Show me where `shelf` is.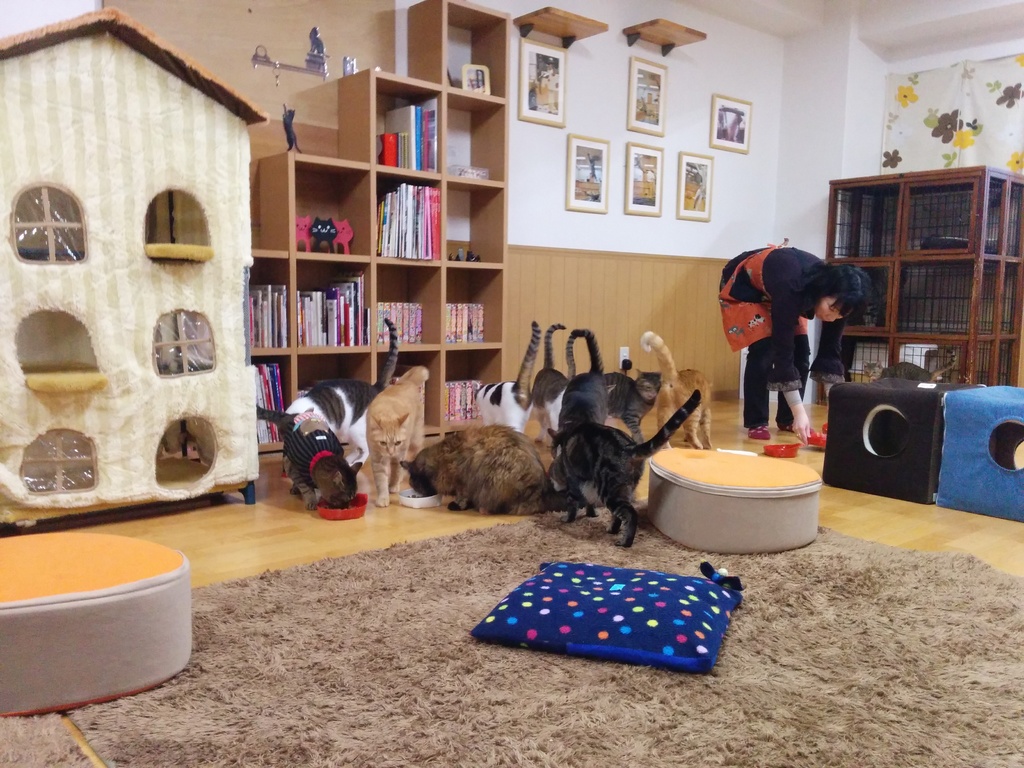
`shelf` is at bbox=(440, 271, 499, 346).
